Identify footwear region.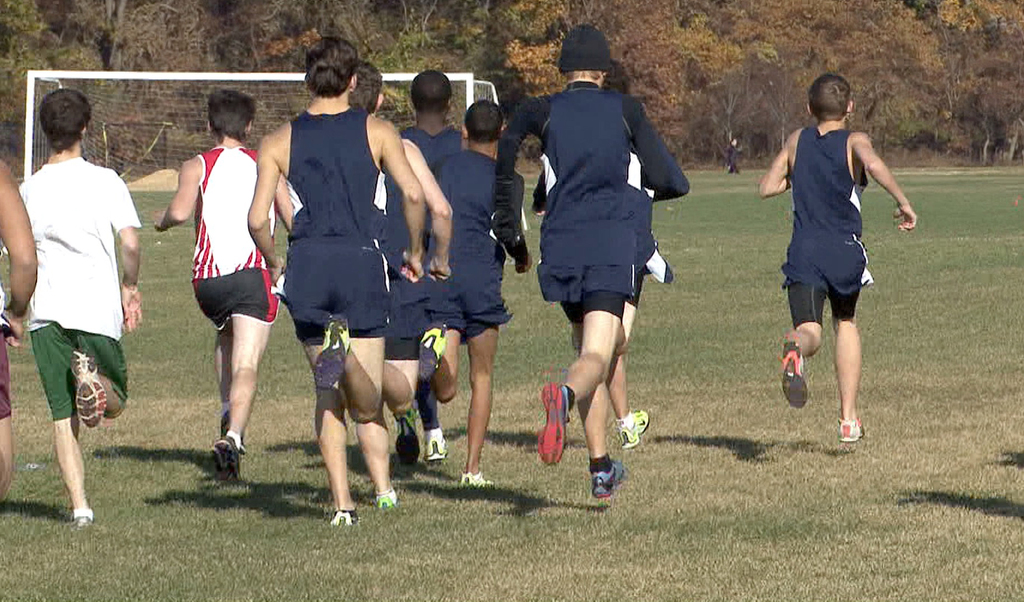
Region: pyautogui.locateOnScreen(315, 311, 351, 390).
